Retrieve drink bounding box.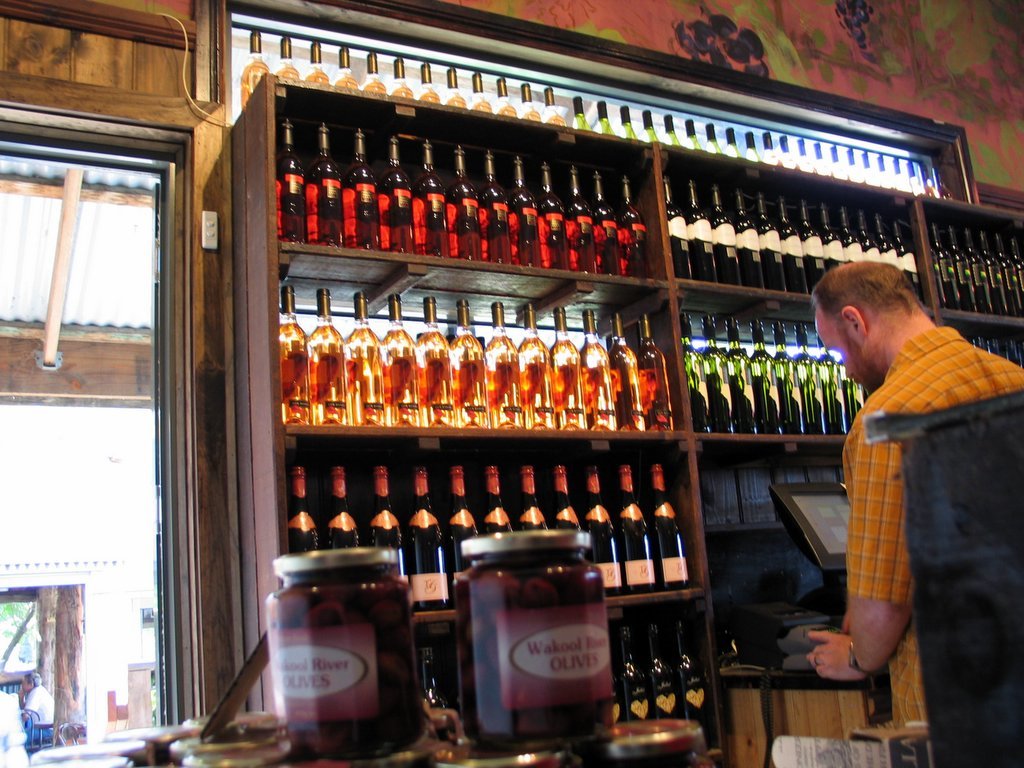
Bounding box: 780, 196, 811, 293.
